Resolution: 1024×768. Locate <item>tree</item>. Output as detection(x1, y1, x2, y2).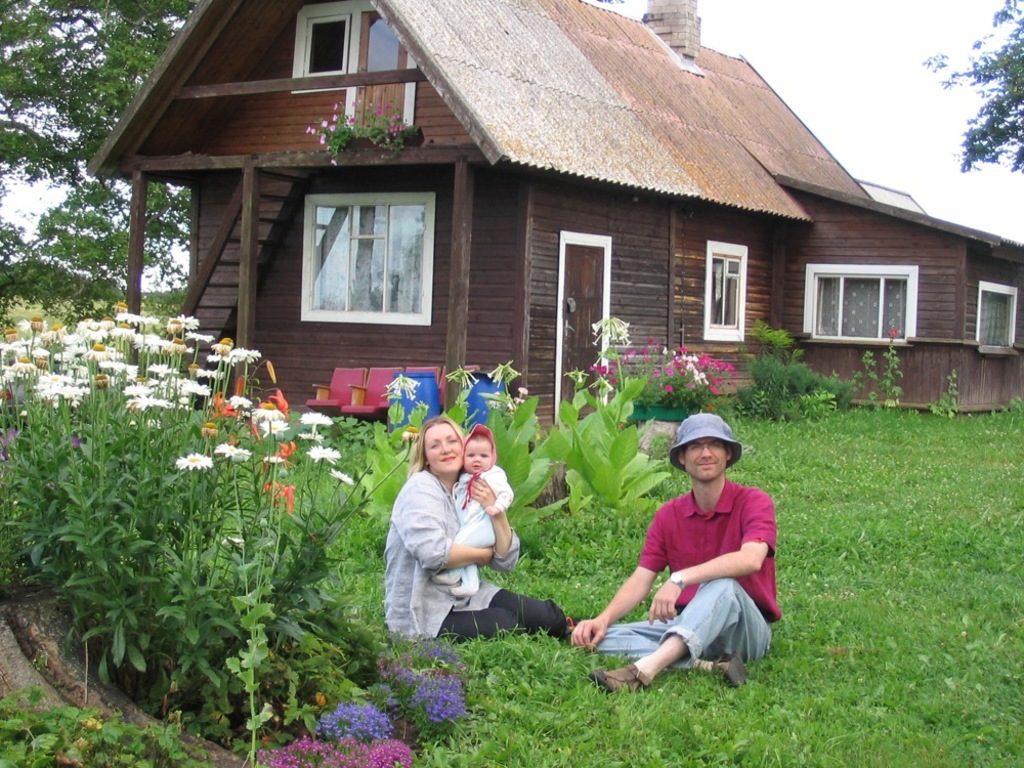
detection(0, 0, 201, 317).
